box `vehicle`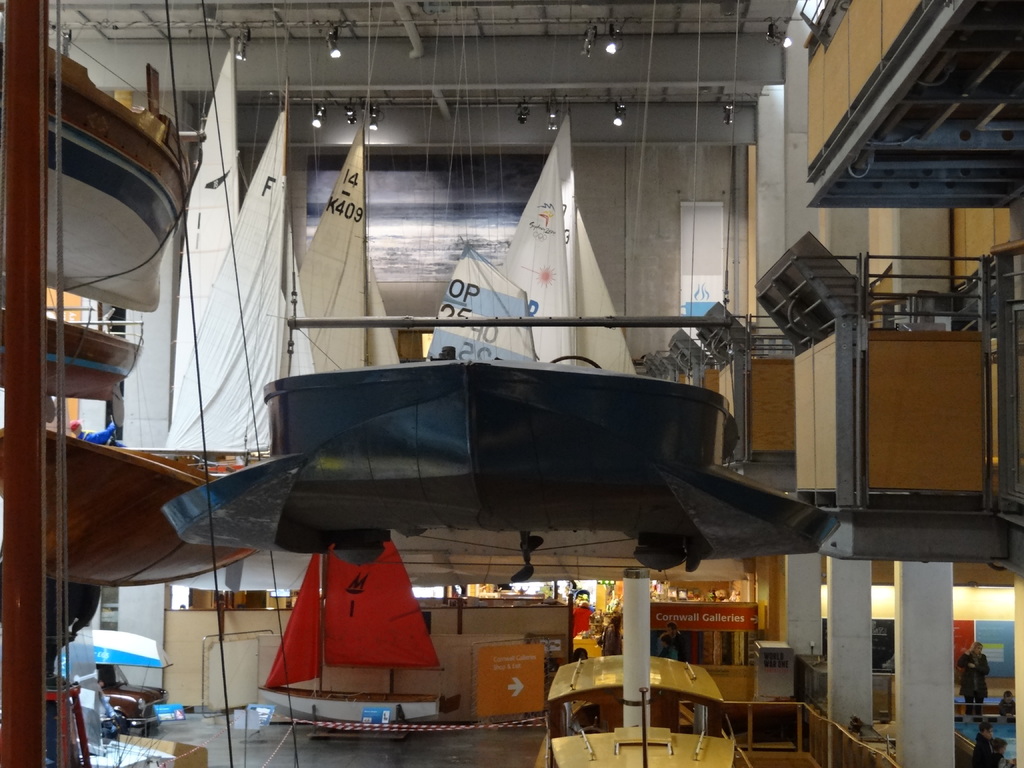
bbox(541, 652, 734, 767)
